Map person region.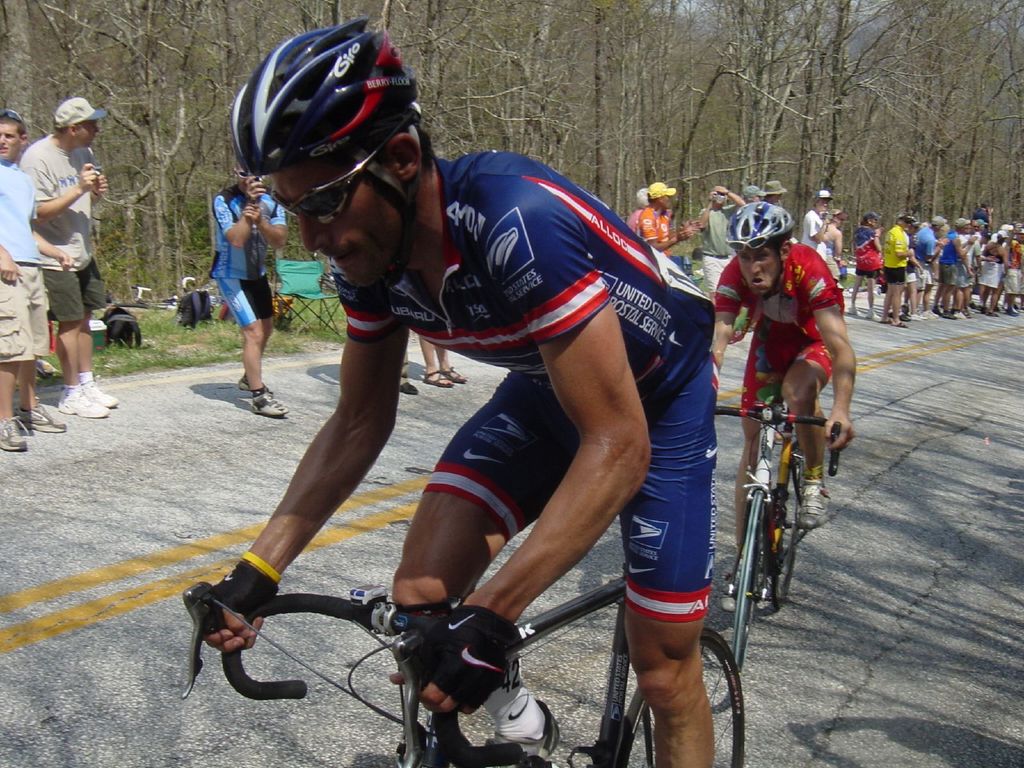
Mapped to {"x1": 760, "y1": 184, "x2": 792, "y2": 221}.
